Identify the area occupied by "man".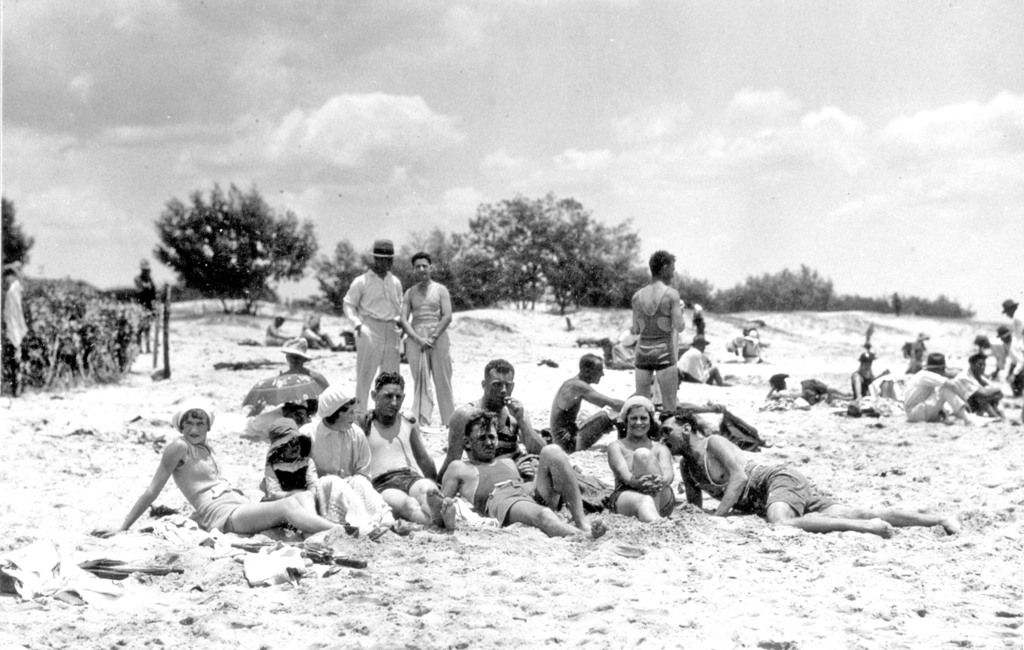
Area: (351, 374, 462, 534).
